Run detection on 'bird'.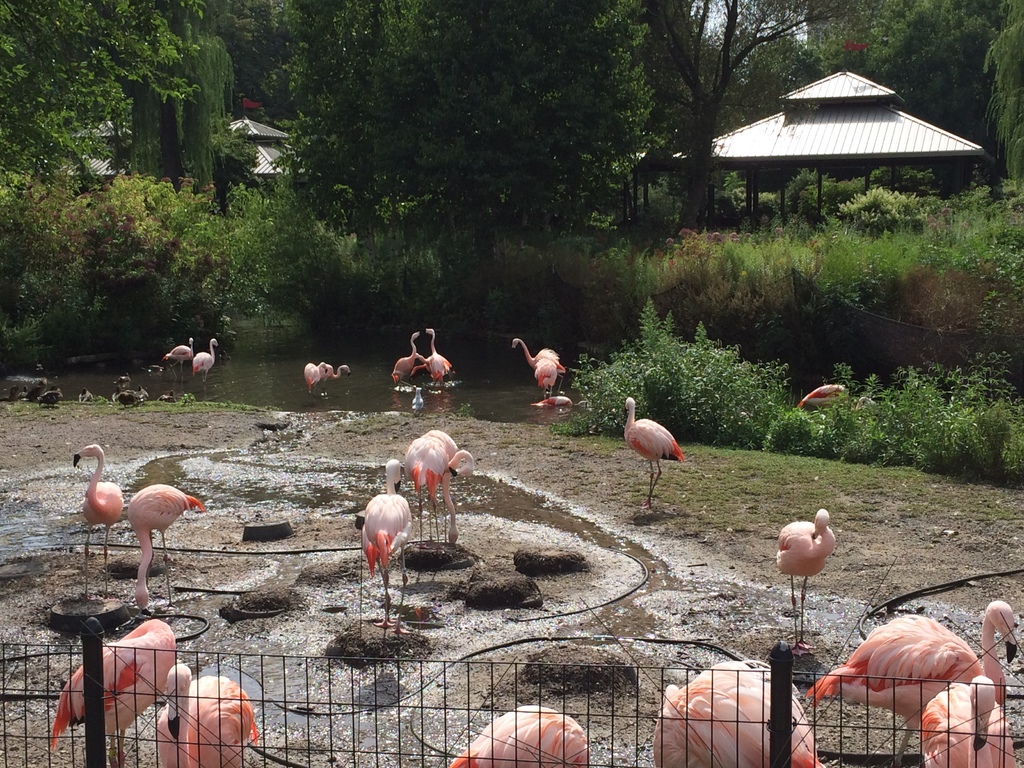
Result: <region>770, 507, 831, 618</region>.
